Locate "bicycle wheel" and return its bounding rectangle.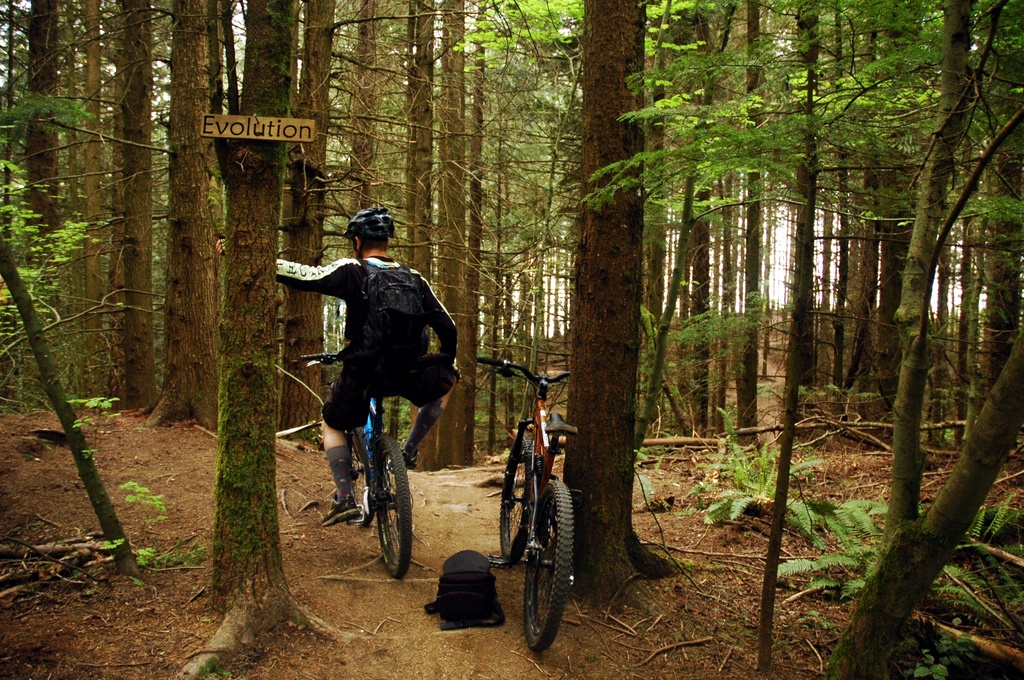
locate(495, 432, 545, 563).
